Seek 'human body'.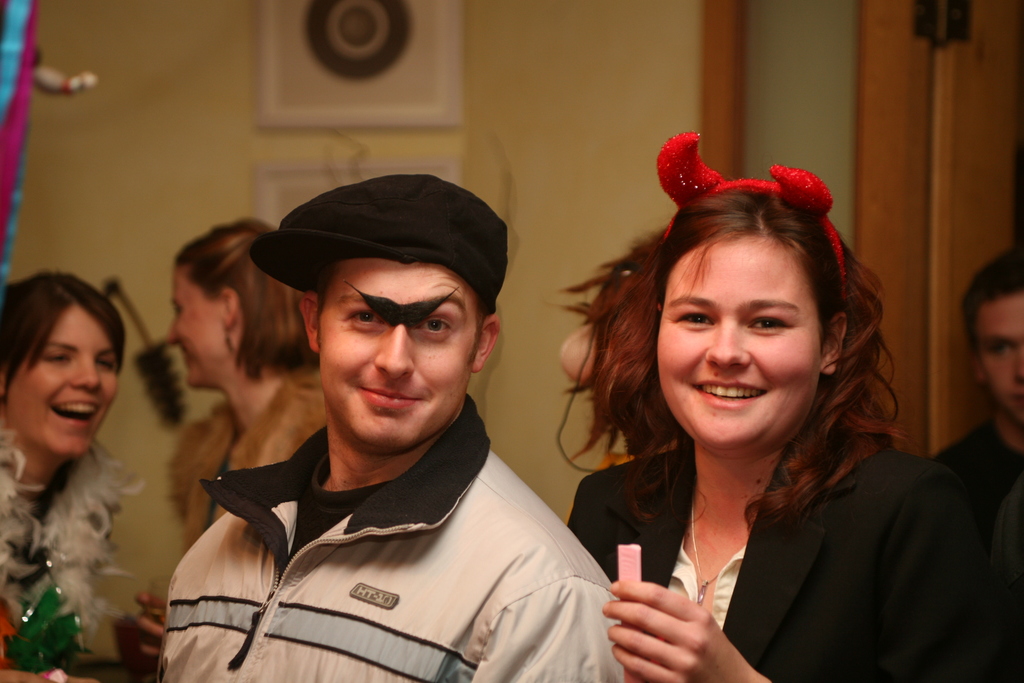
[0, 258, 141, 682].
